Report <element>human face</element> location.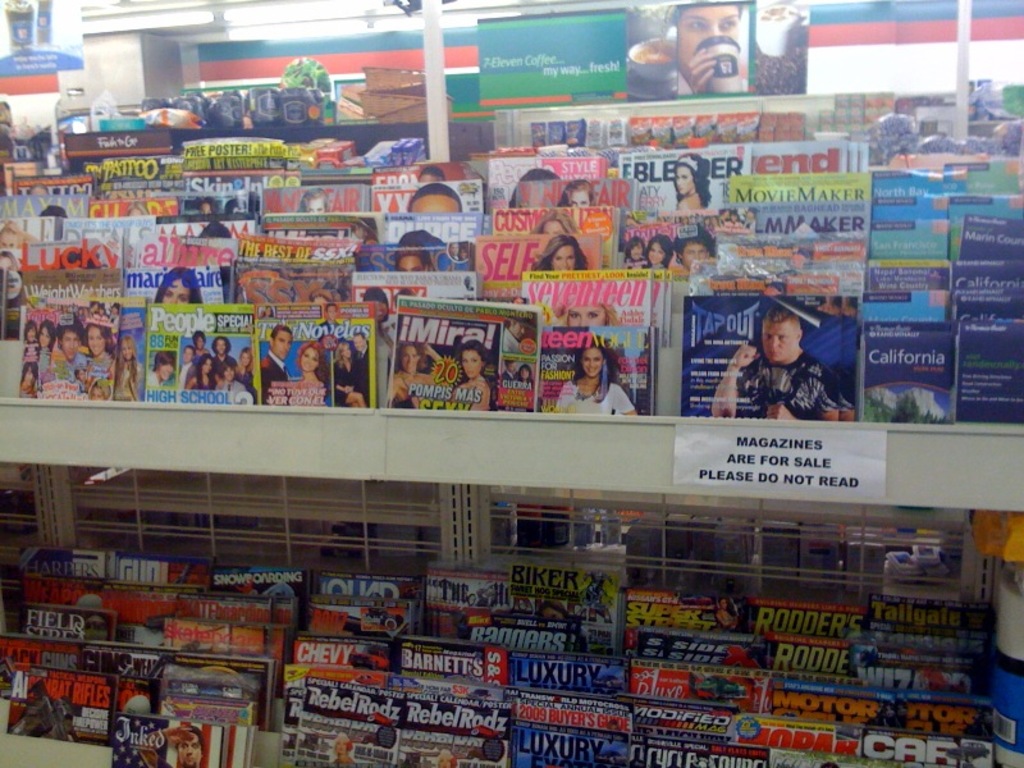
Report: pyautogui.locateOnScreen(0, 229, 17, 243).
